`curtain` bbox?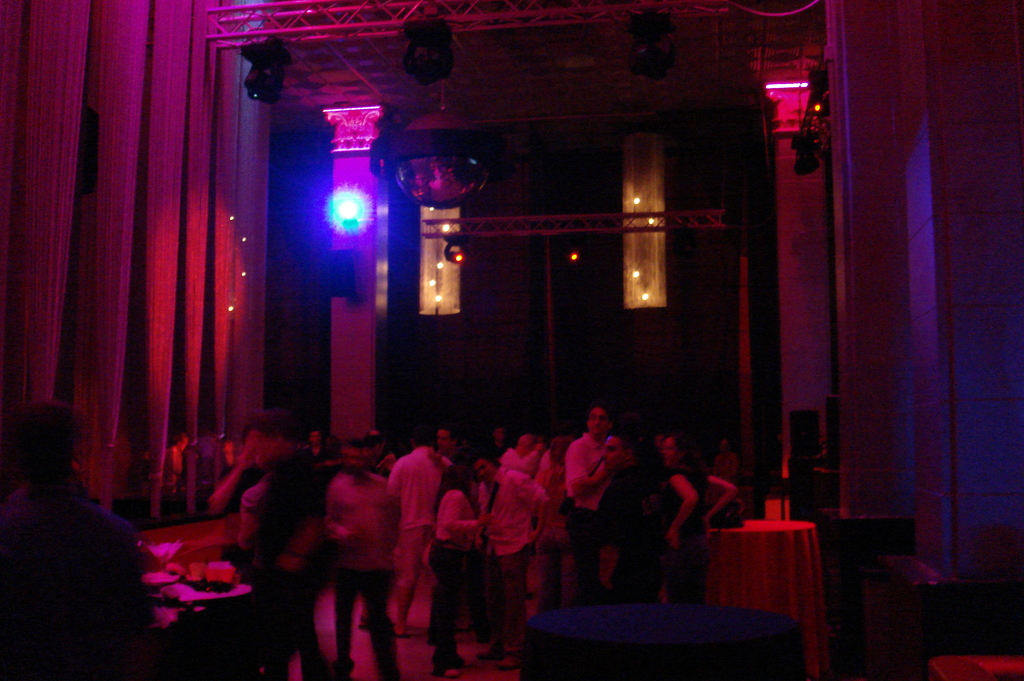
detection(19, 0, 92, 406)
